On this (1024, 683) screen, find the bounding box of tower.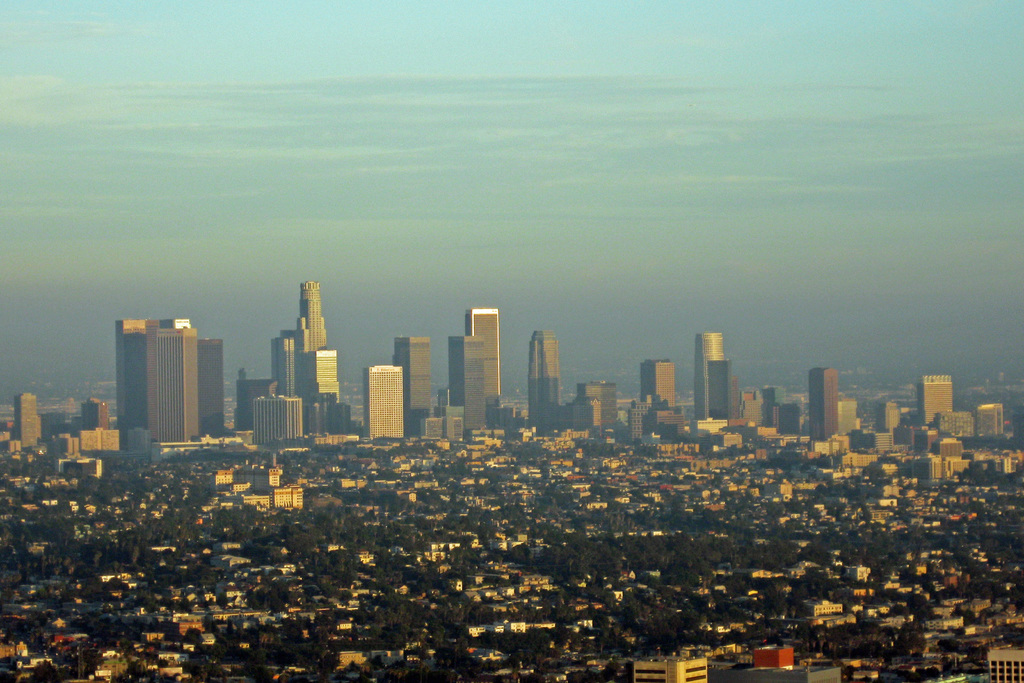
Bounding box: region(388, 334, 429, 416).
